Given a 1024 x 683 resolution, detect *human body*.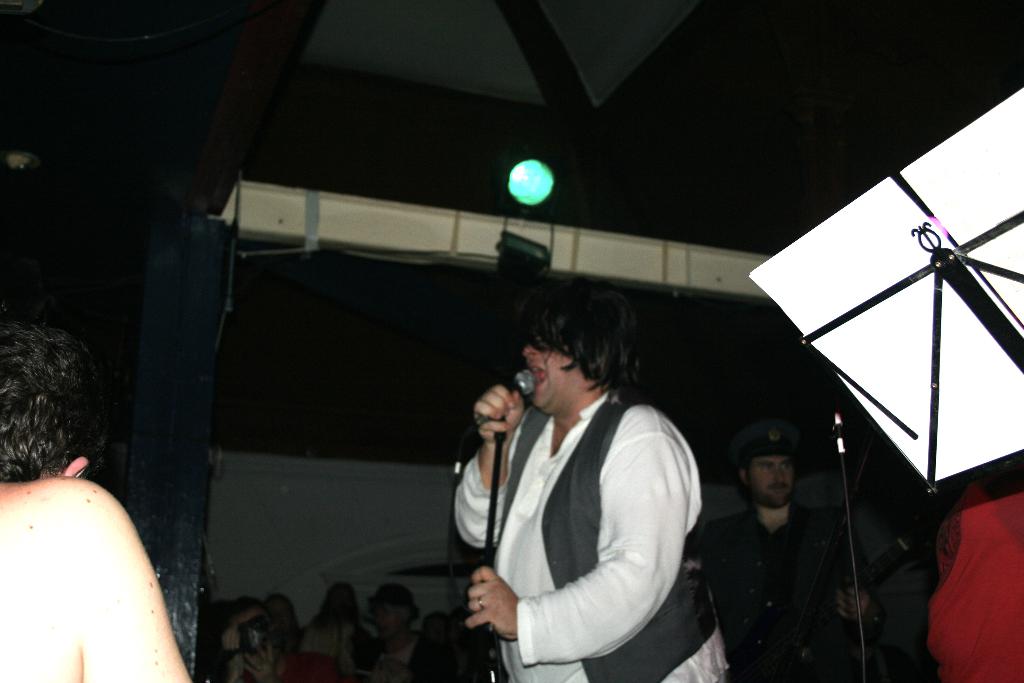
[447, 299, 742, 682].
